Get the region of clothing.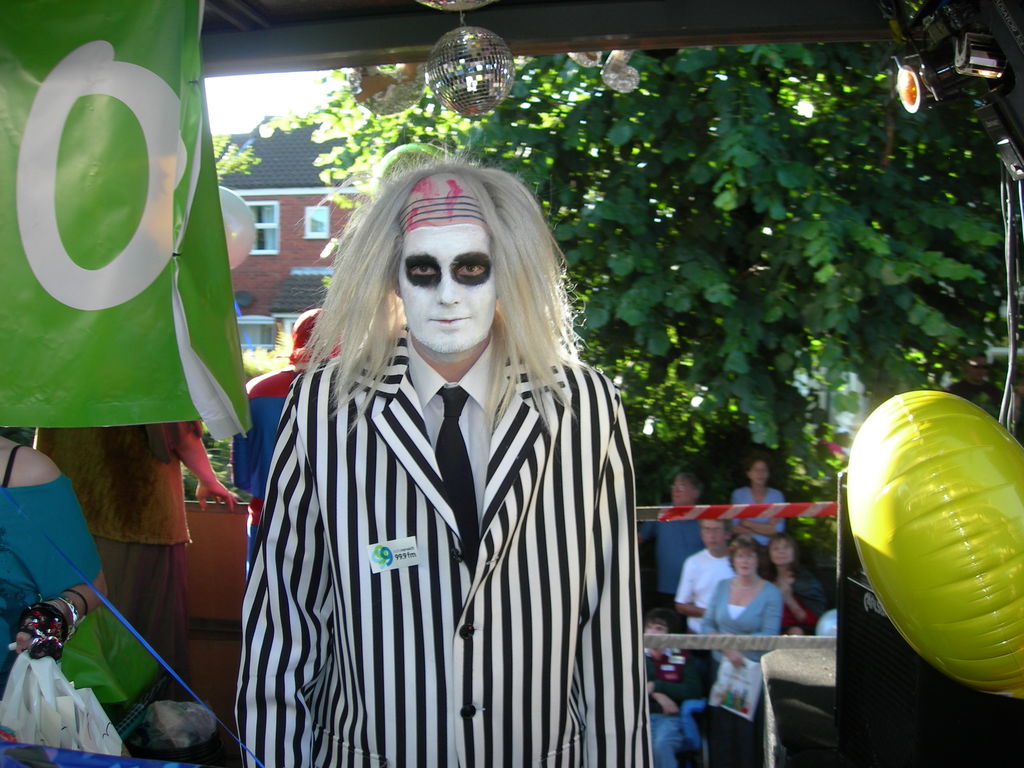
(645, 646, 714, 767).
